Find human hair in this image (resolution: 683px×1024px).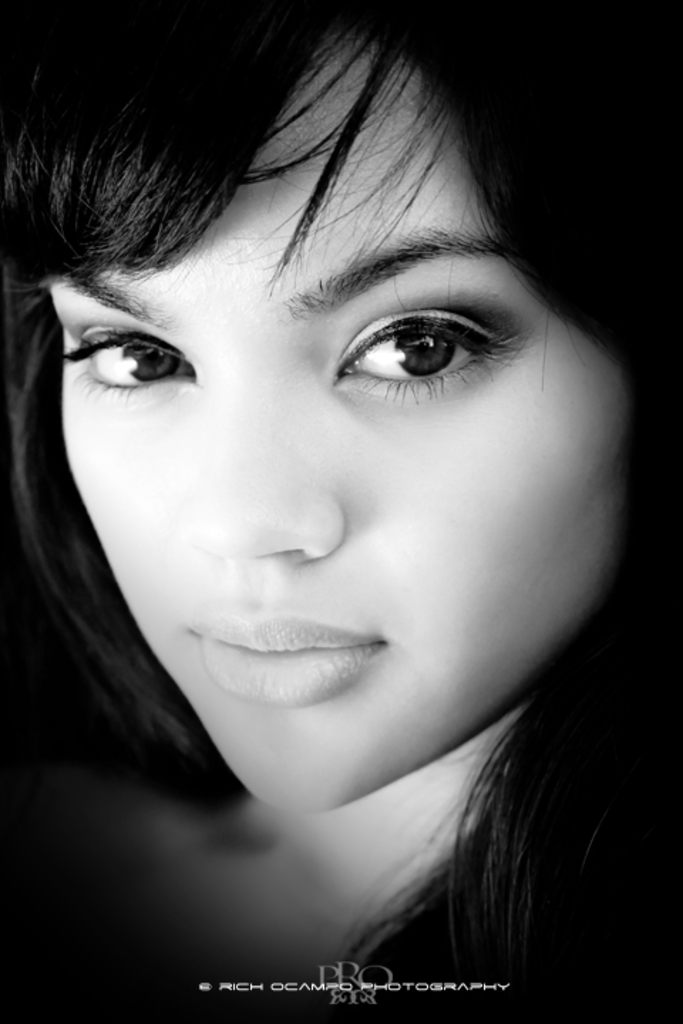
x1=0 y1=0 x2=657 y2=988.
